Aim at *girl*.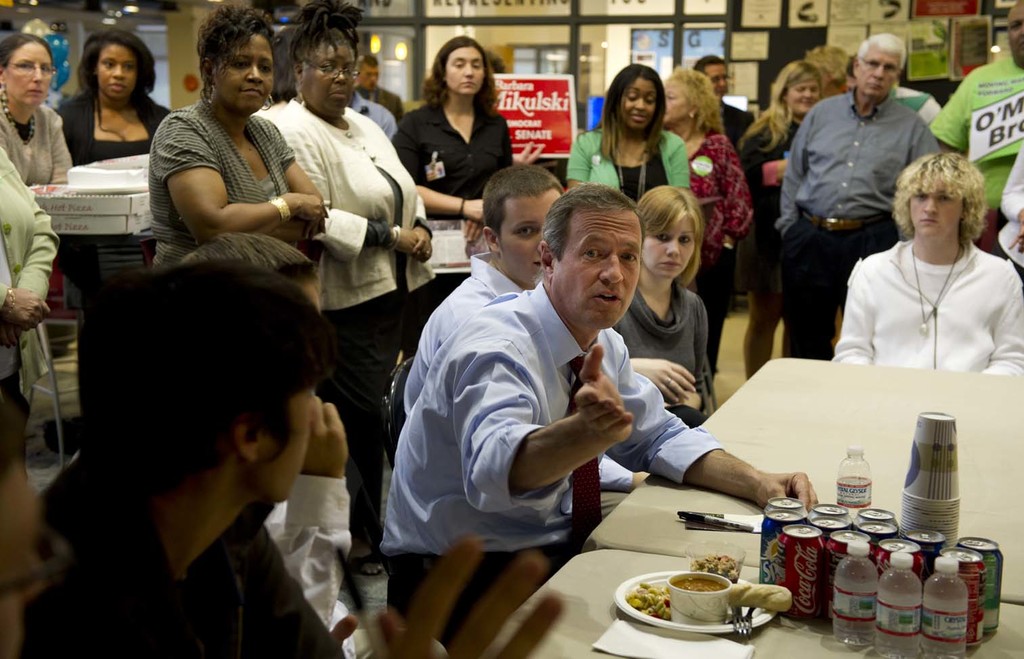
Aimed at x1=282 y1=9 x2=432 y2=536.
